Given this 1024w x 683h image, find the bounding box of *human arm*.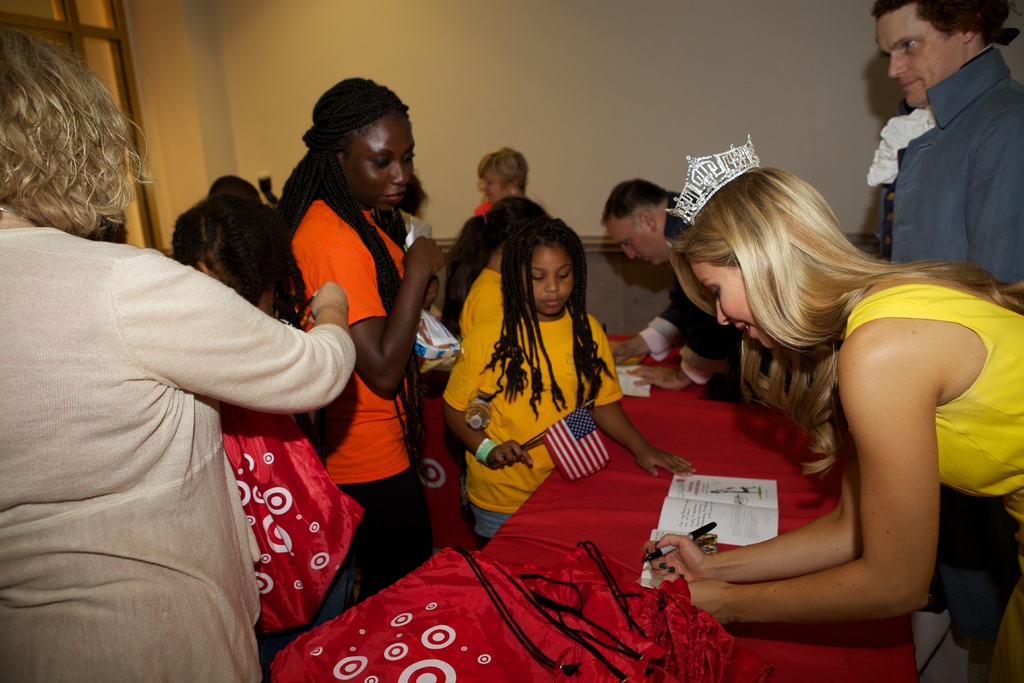
l=438, t=323, r=540, b=474.
